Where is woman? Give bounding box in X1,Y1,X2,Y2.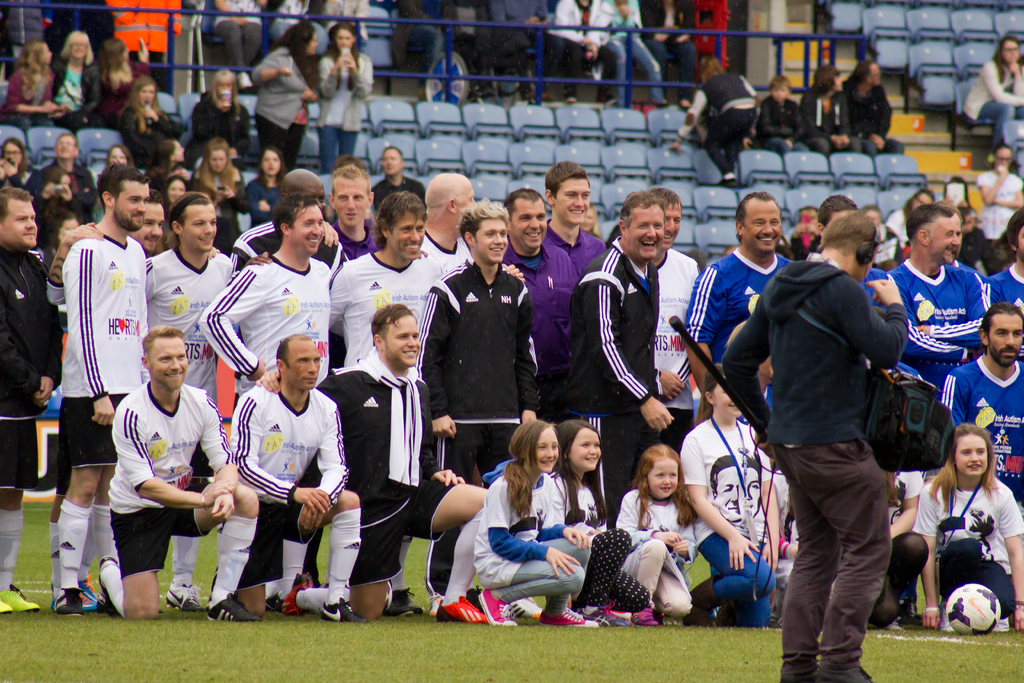
0,43,65,138.
